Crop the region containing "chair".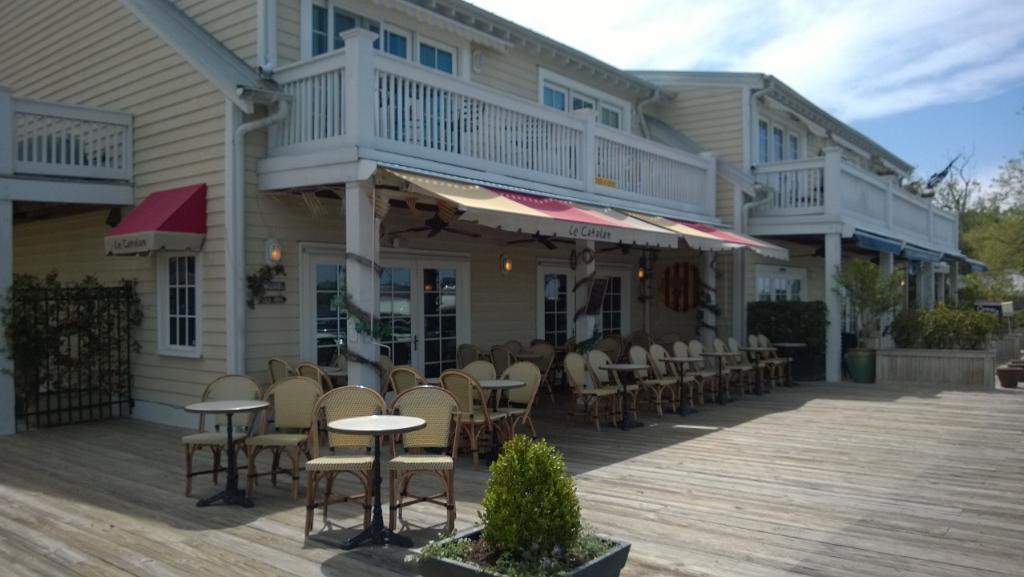
Crop region: Rect(531, 344, 558, 395).
